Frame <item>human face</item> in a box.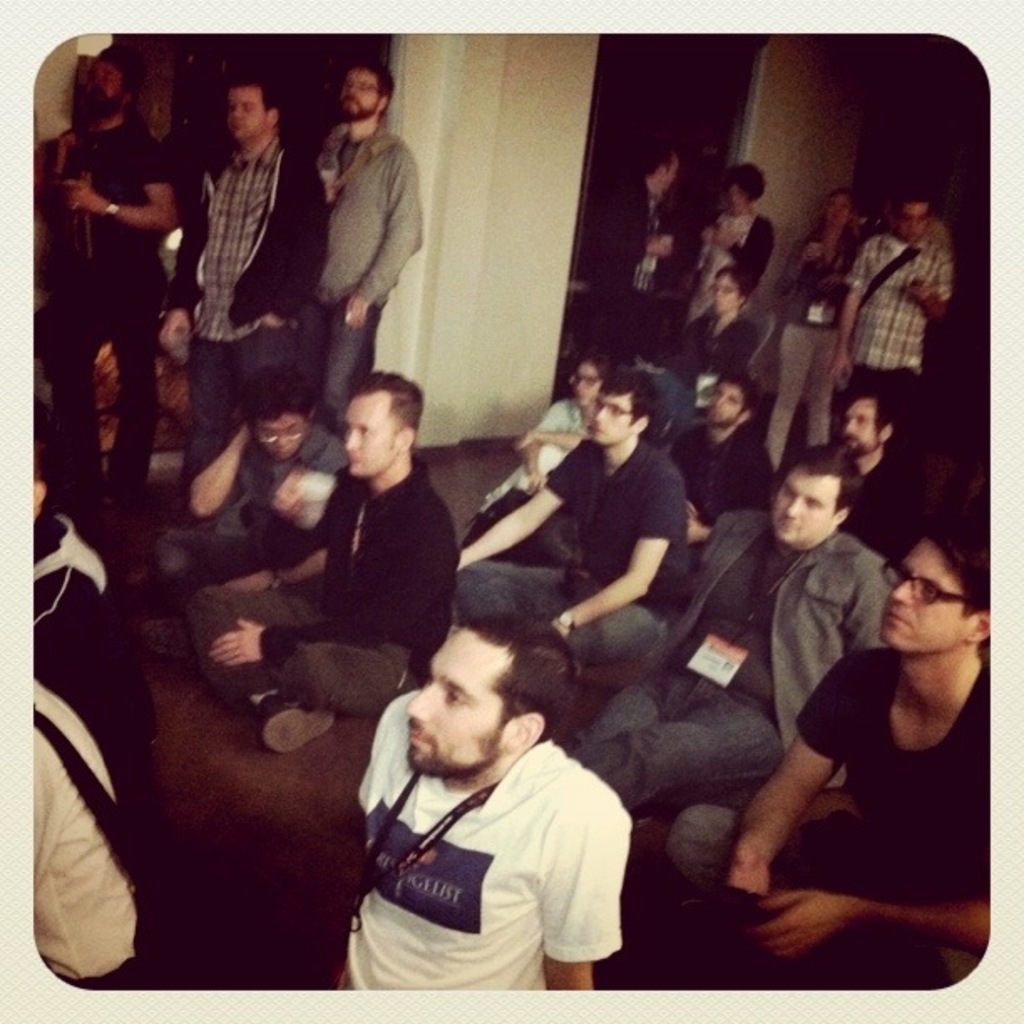
<region>345, 393, 395, 477</region>.
